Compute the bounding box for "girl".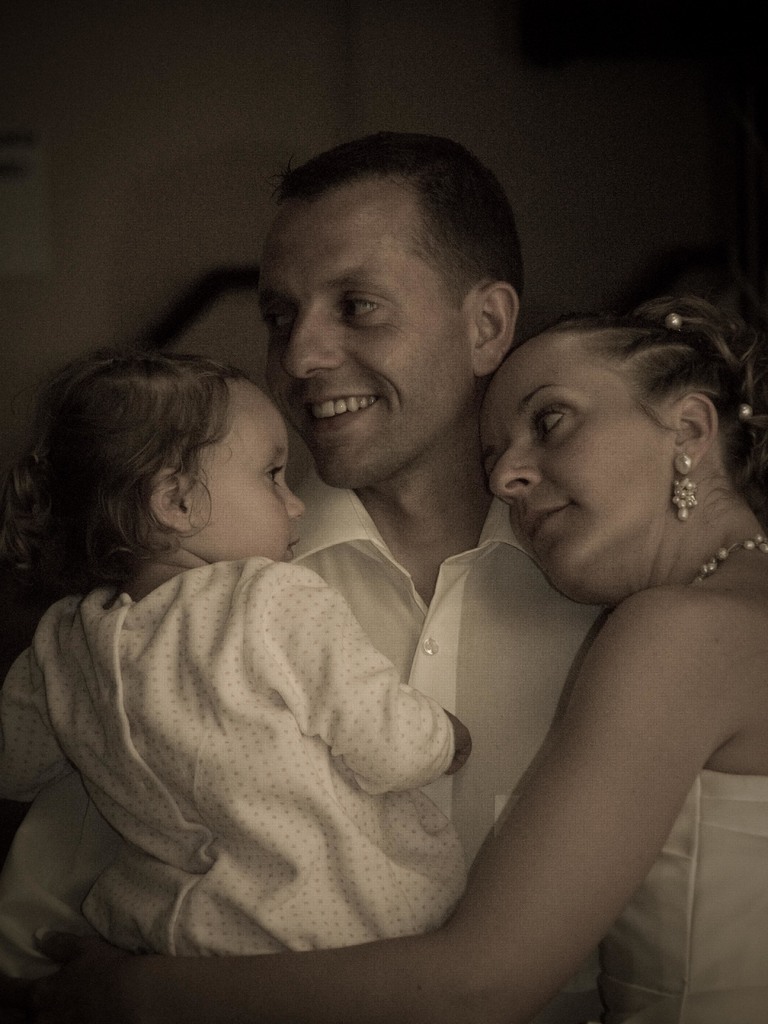
select_region(0, 330, 463, 932).
